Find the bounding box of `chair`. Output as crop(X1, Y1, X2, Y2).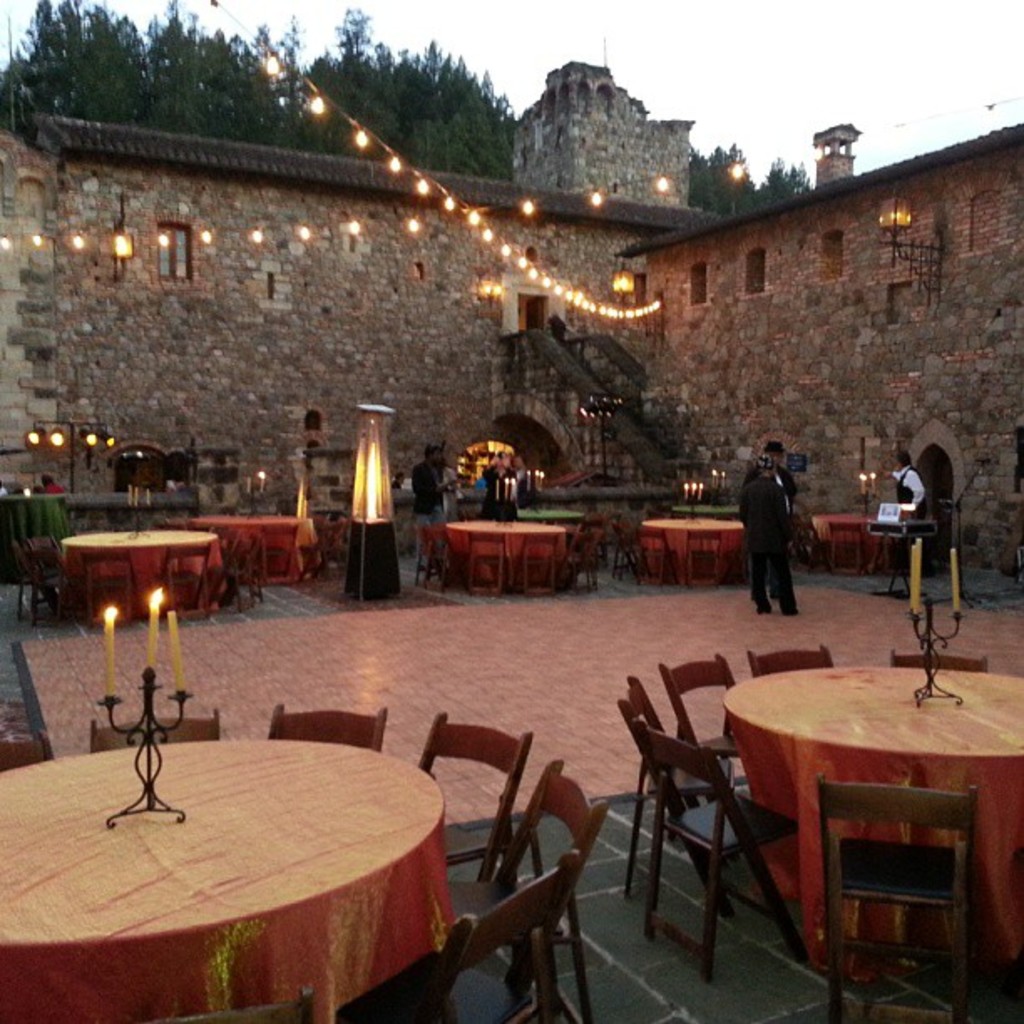
crop(823, 522, 860, 579).
